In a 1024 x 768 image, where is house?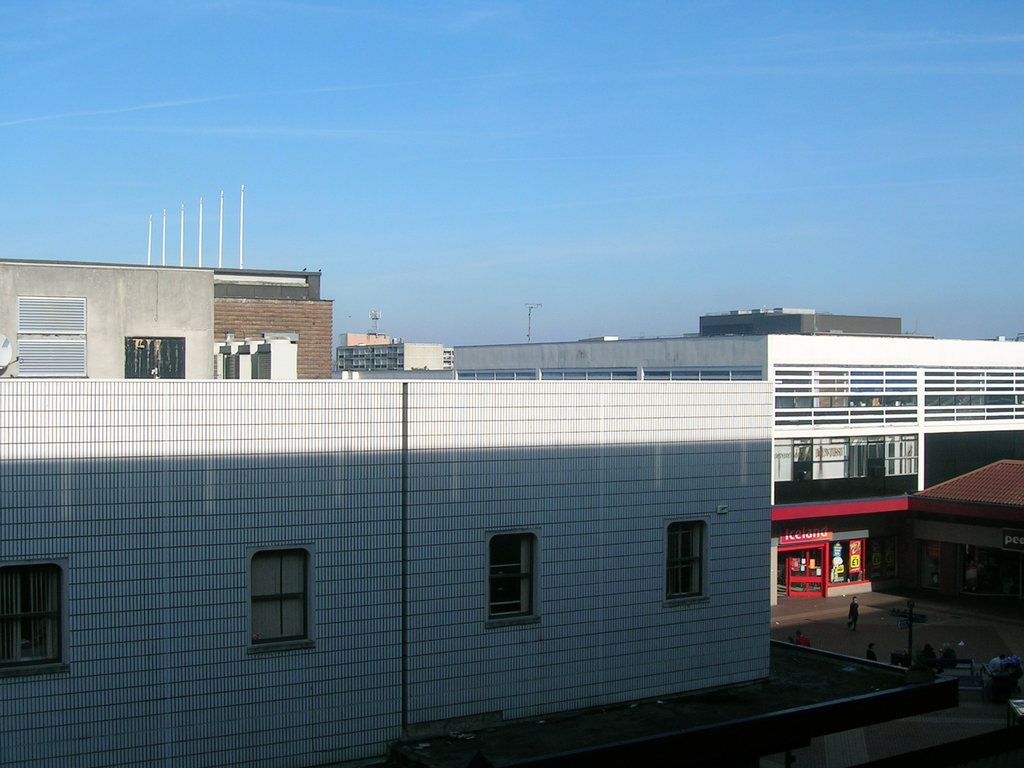
916,460,1023,617.
